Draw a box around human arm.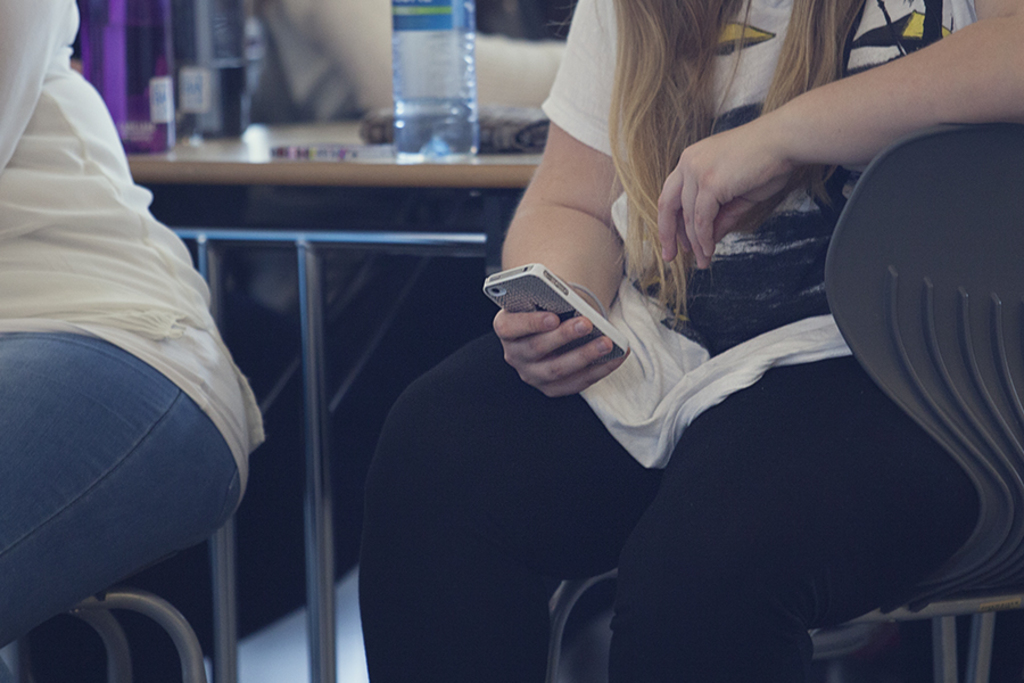
[588, 40, 986, 273].
